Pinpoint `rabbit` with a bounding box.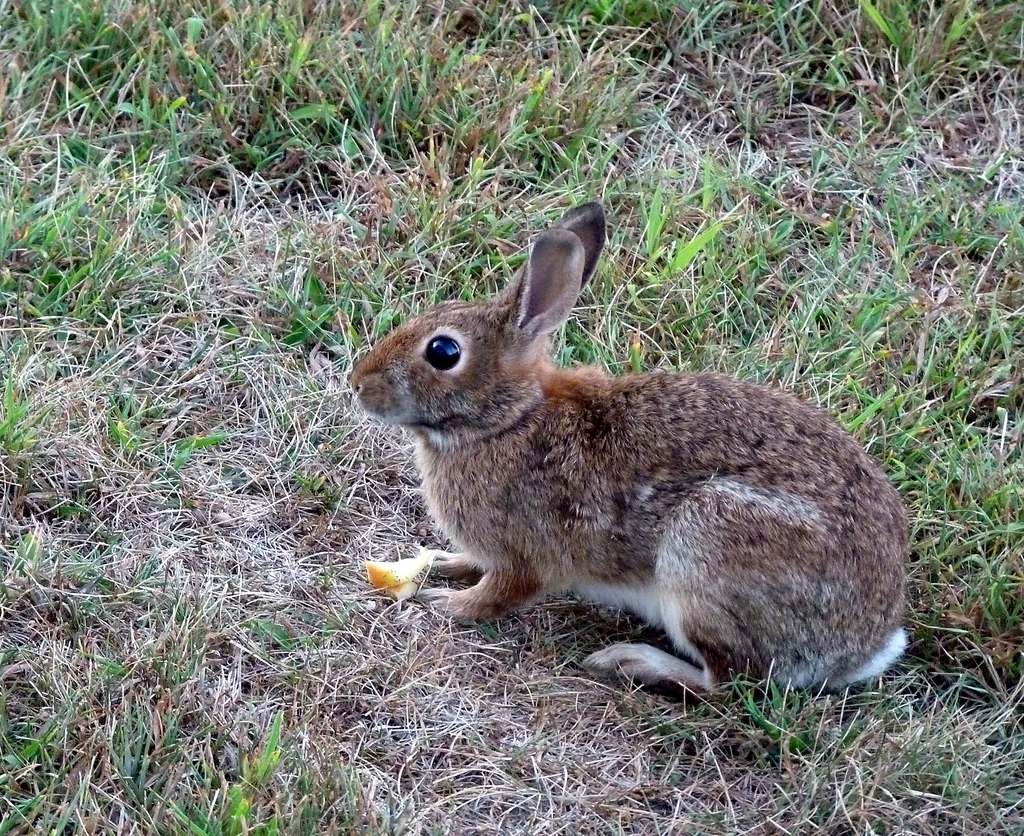
(337,205,908,707).
